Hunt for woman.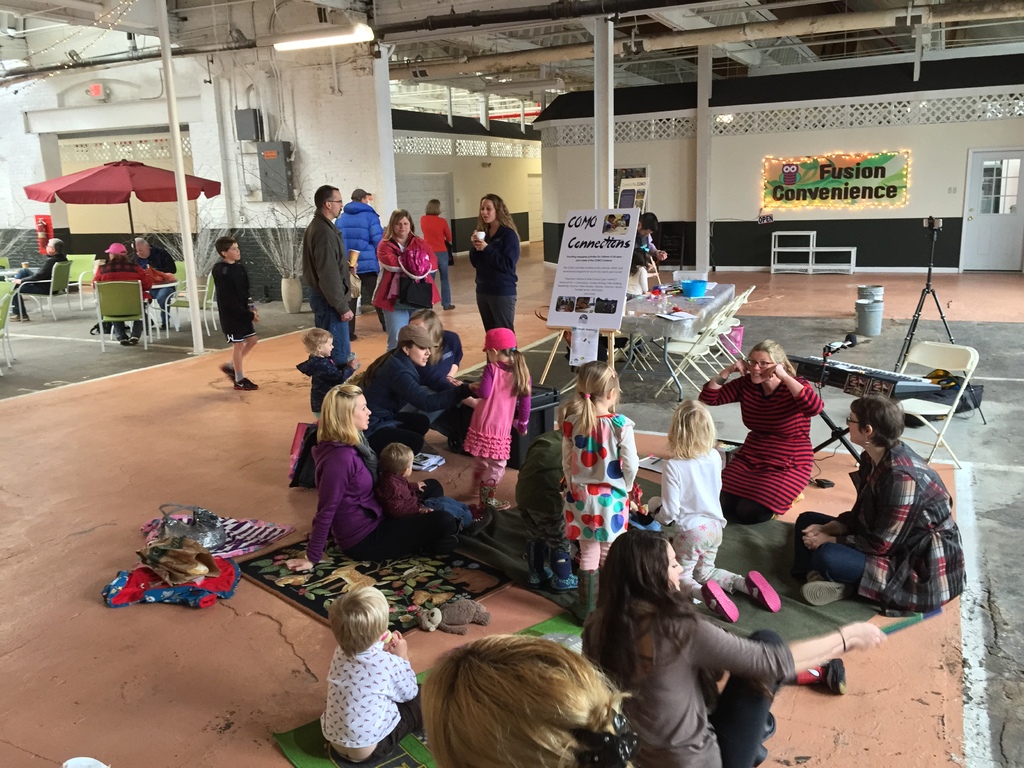
Hunted down at locate(579, 521, 799, 760).
